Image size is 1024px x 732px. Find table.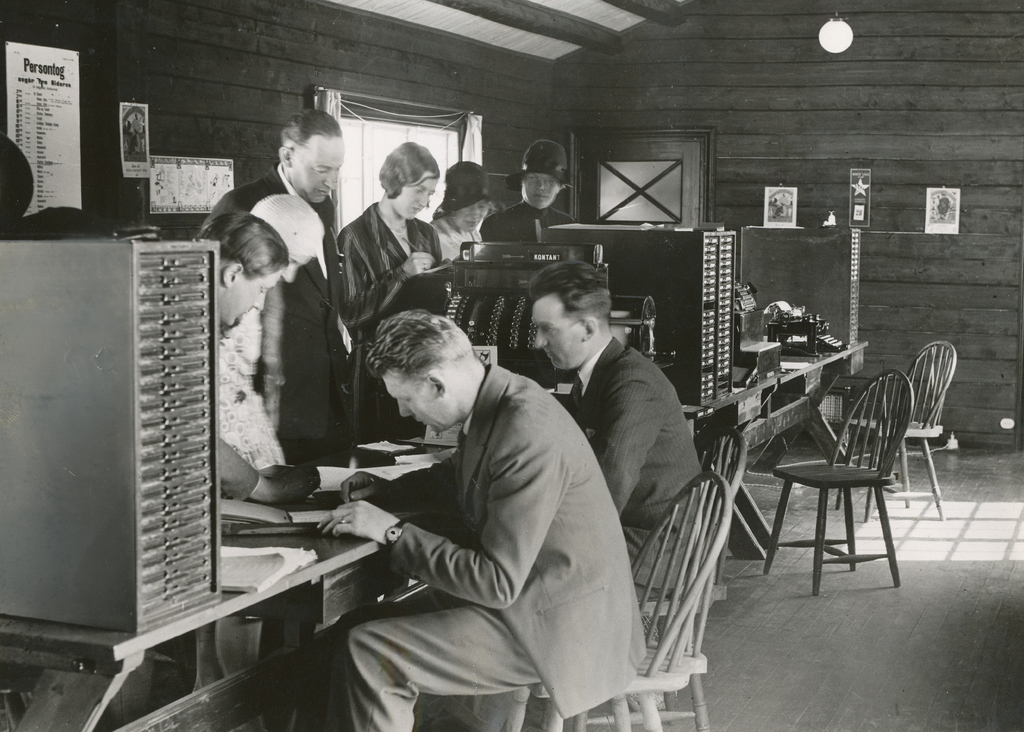
rect(0, 411, 720, 730).
